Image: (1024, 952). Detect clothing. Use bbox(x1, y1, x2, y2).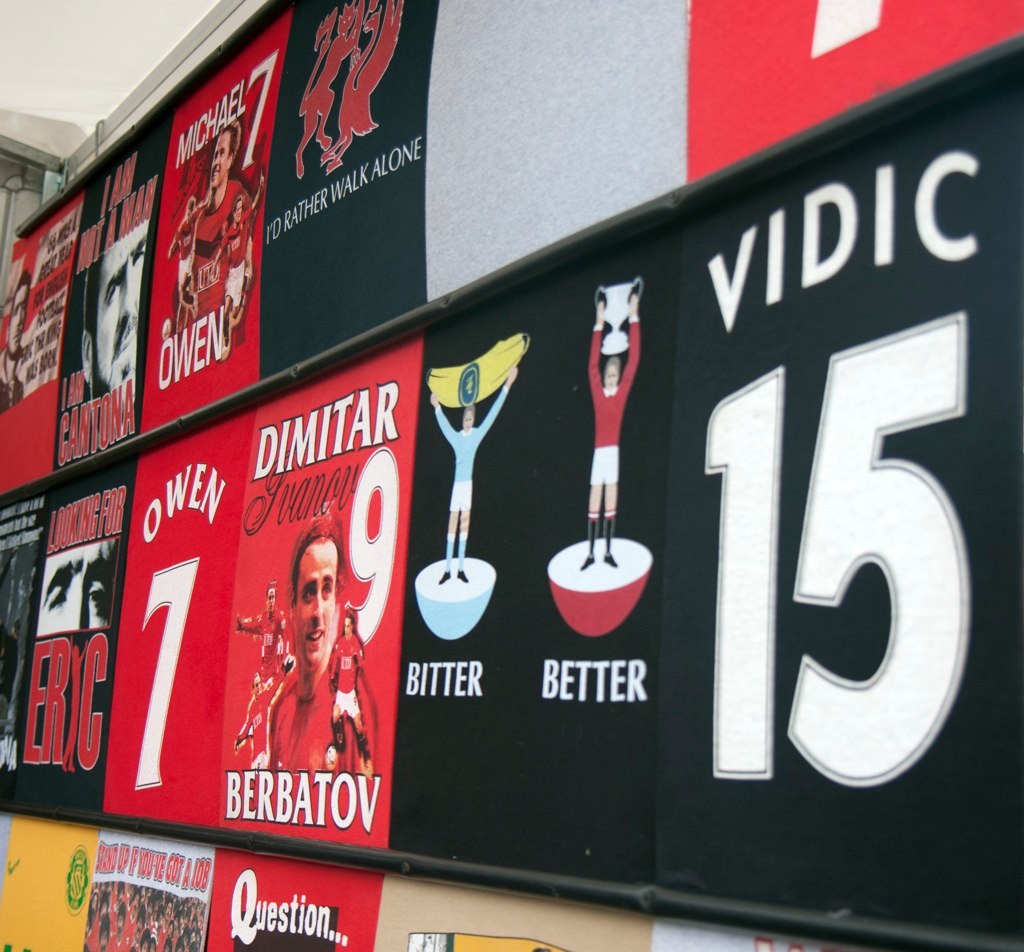
bbox(584, 319, 639, 484).
